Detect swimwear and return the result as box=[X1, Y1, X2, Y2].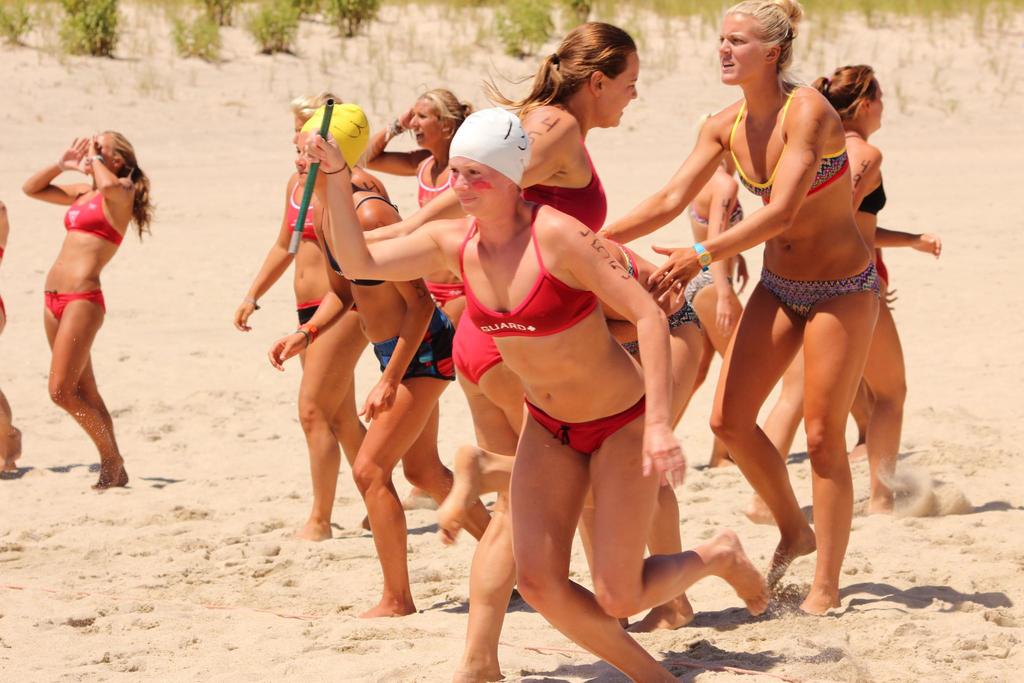
box=[524, 396, 643, 454].
